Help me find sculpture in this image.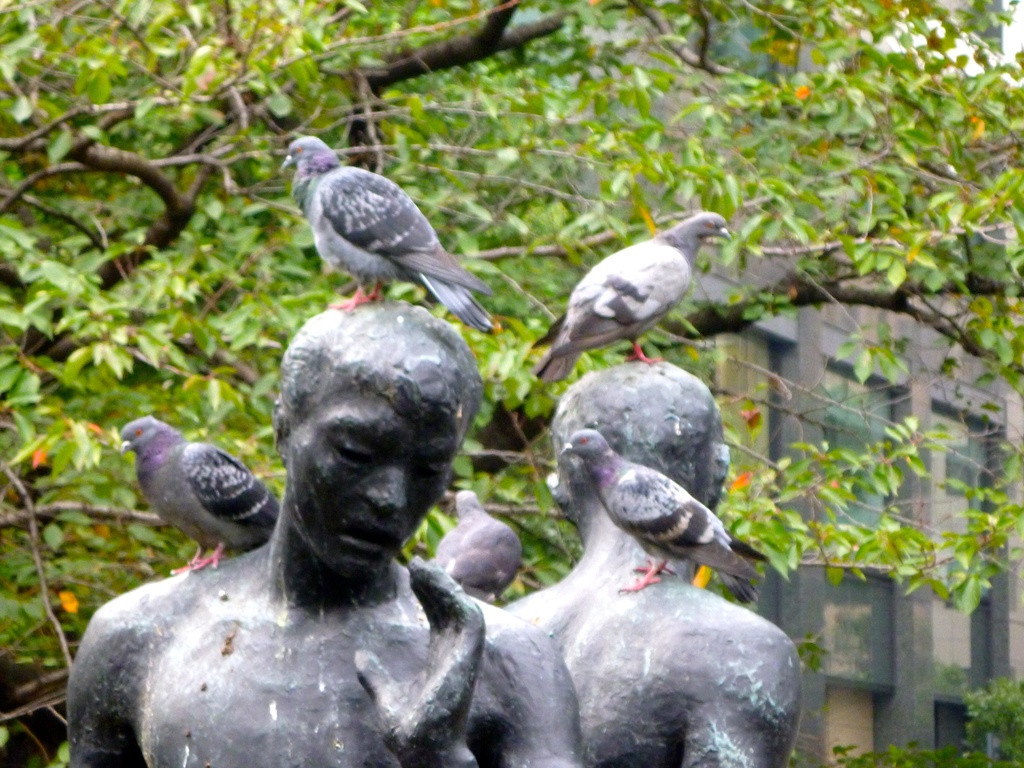
Found it: [left=516, top=358, right=805, bottom=767].
